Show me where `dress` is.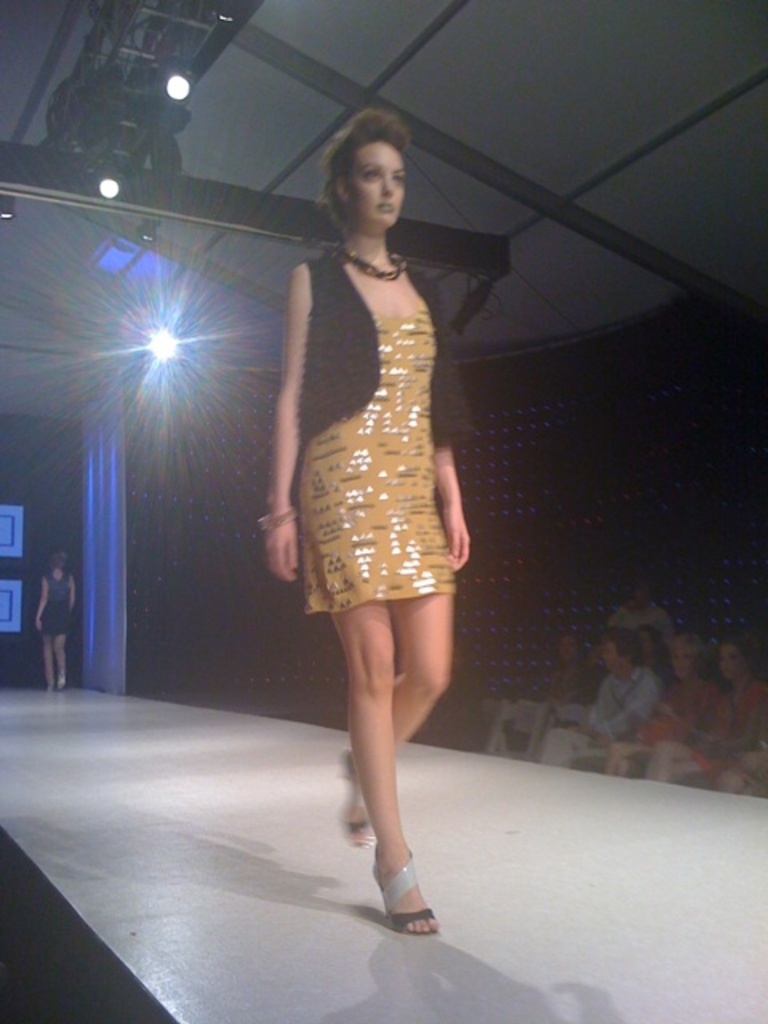
`dress` is at {"left": 272, "top": 230, "right": 472, "bottom": 576}.
